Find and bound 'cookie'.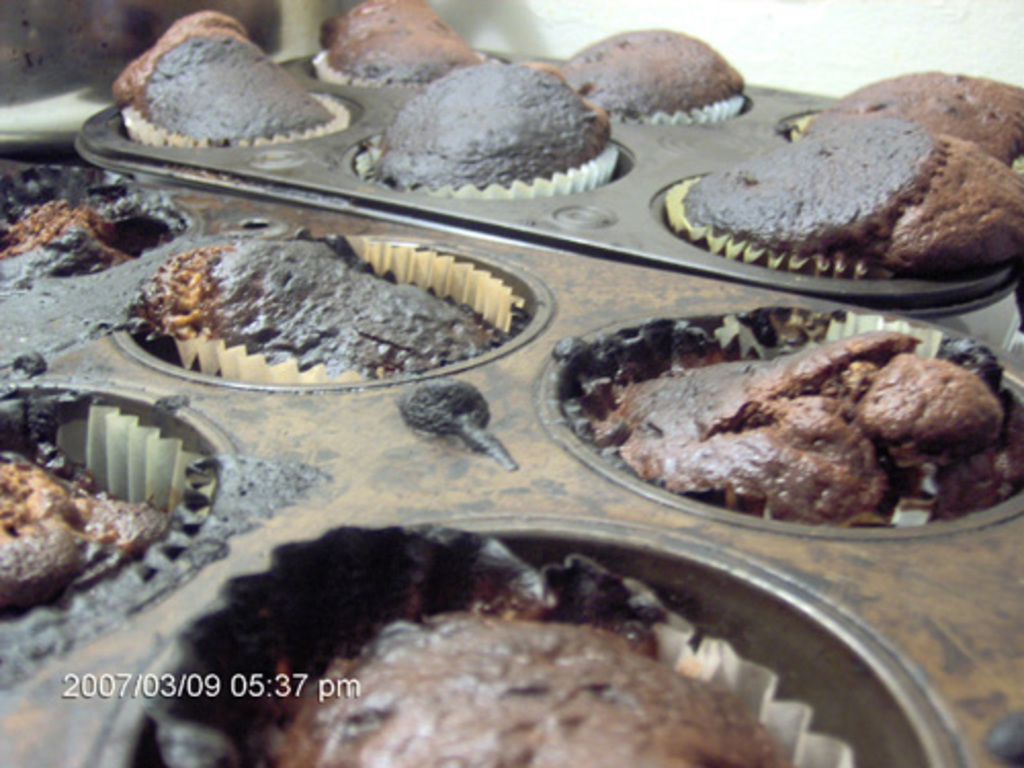
Bound: detection(803, 59, 1022, 172).
